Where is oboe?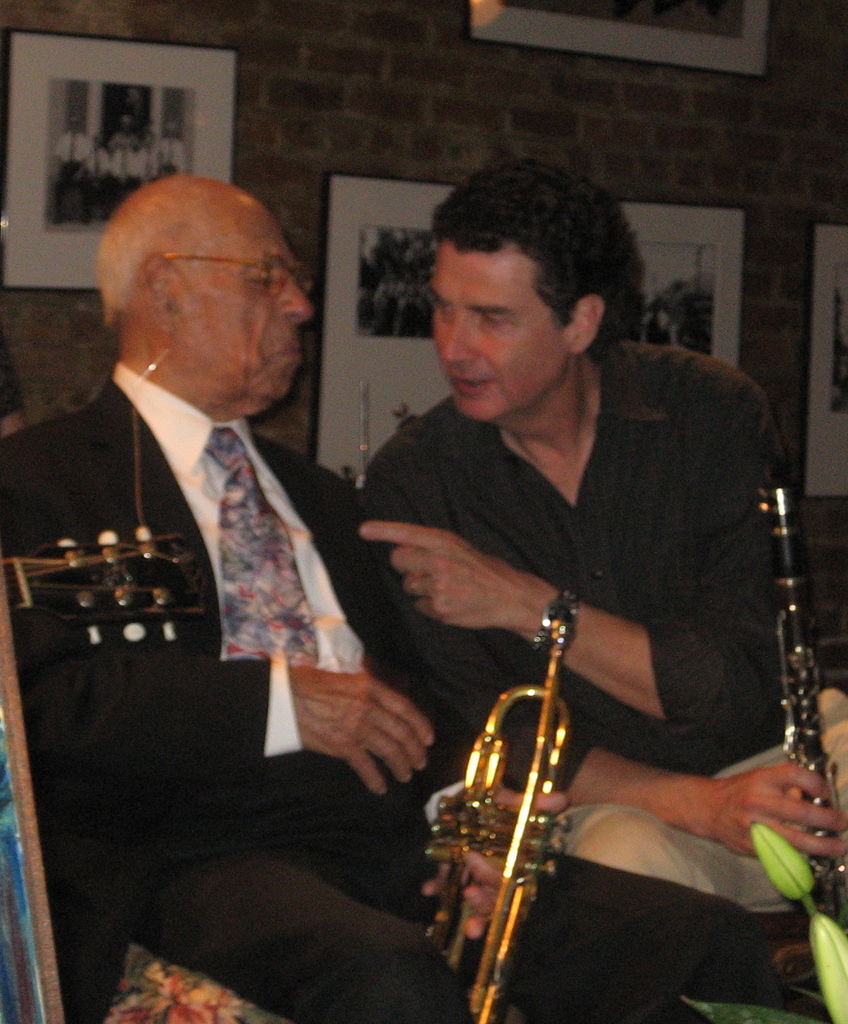
[754,471,847,927].
